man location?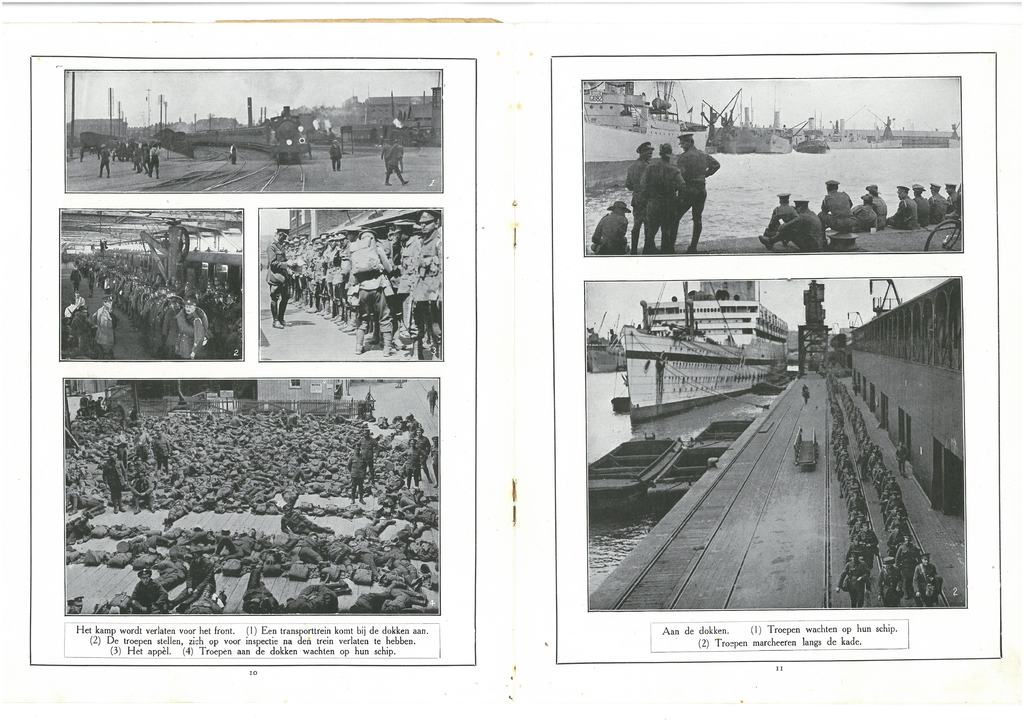
(x1=346, y1=442, x2=366, y2=506)
